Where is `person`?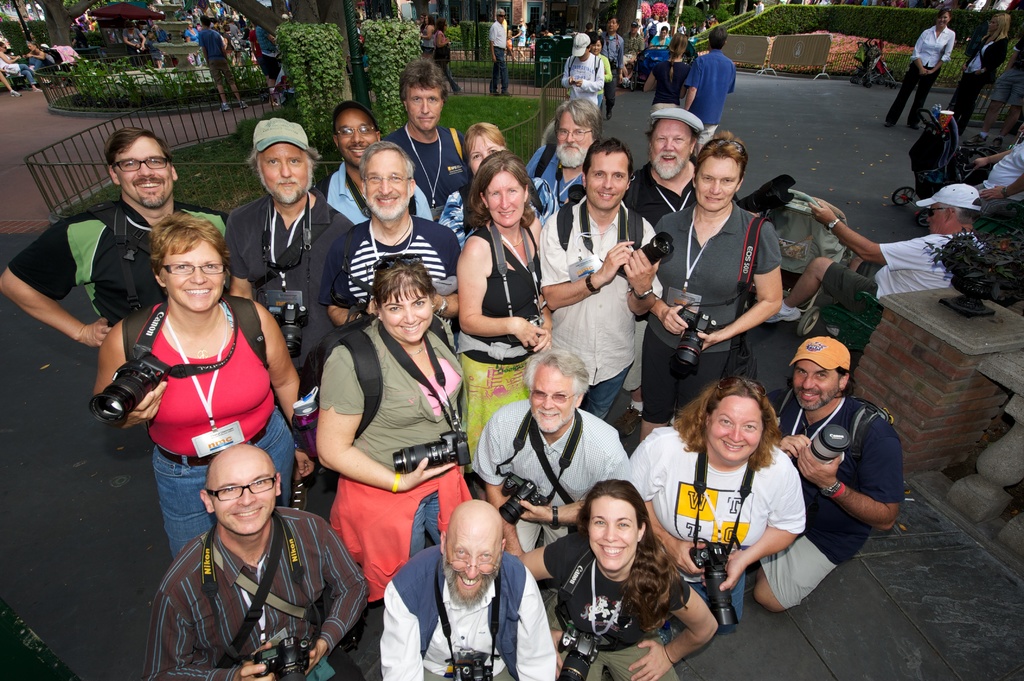
{"left": 379, "top": 498, "right": 552, "bottom": 680}.
